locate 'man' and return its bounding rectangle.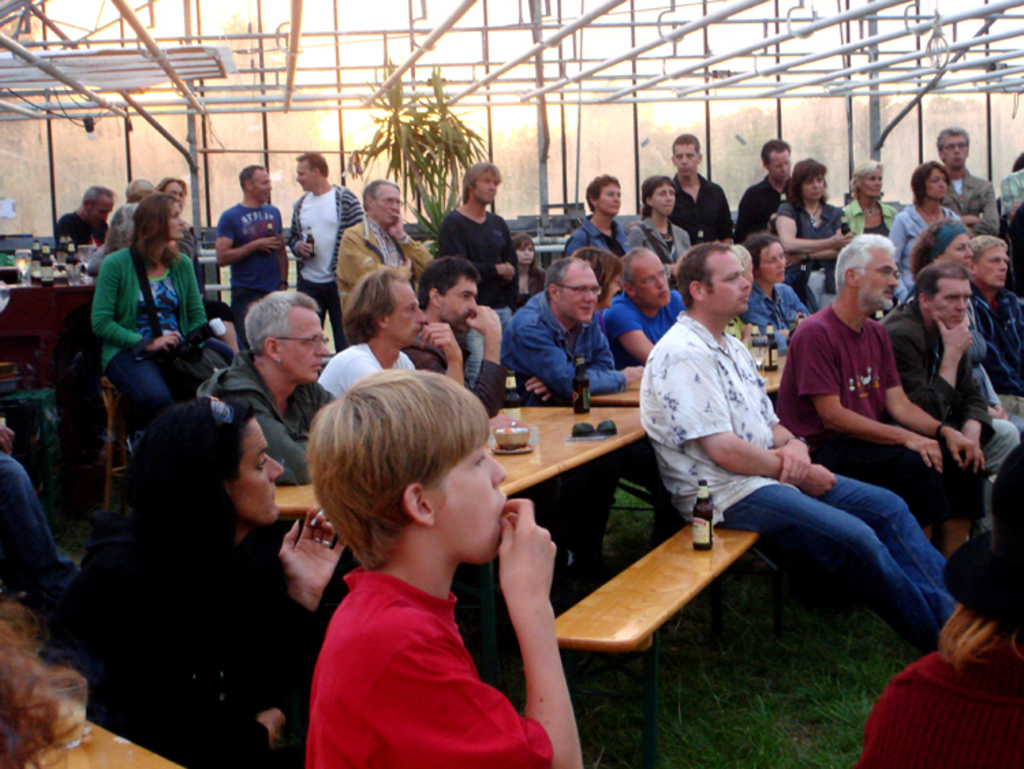
<region>879, 262, 1023, 540</region>.
